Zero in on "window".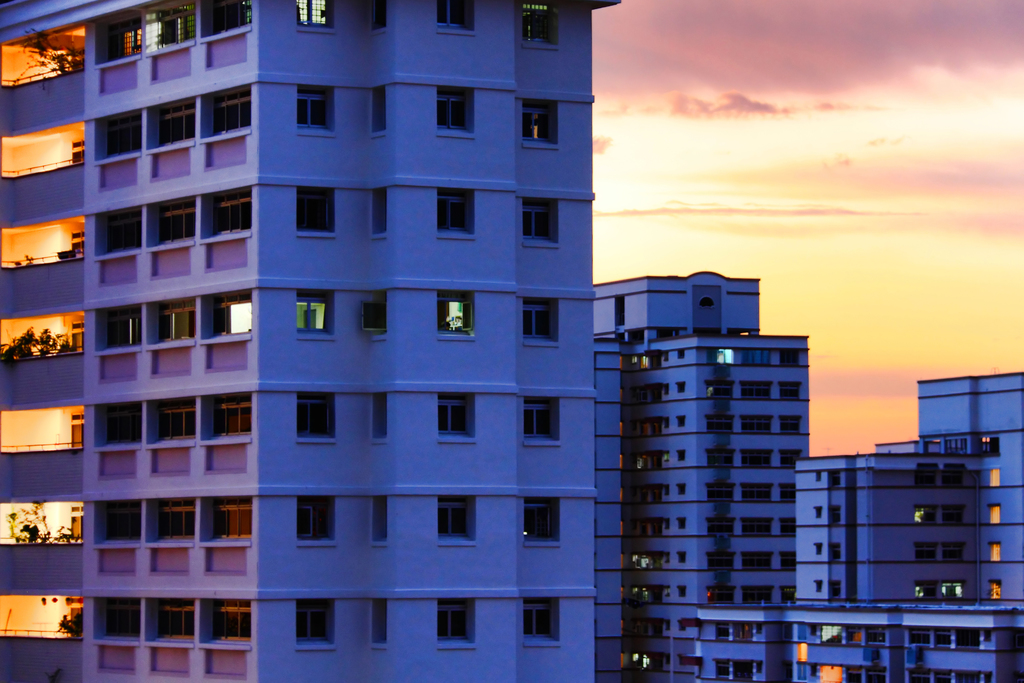
Zeroed in: left=297, top=88, right=333, bottom=130.
